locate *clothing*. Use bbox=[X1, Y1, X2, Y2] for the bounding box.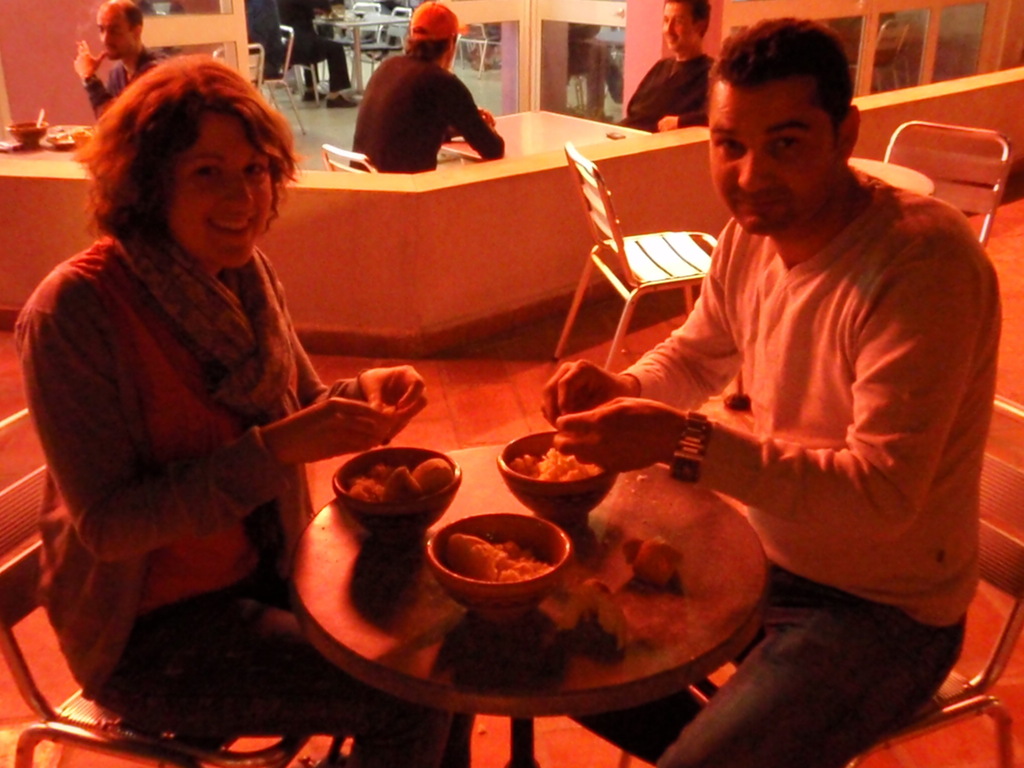
bbox=[625, 175, 1004, 767].
